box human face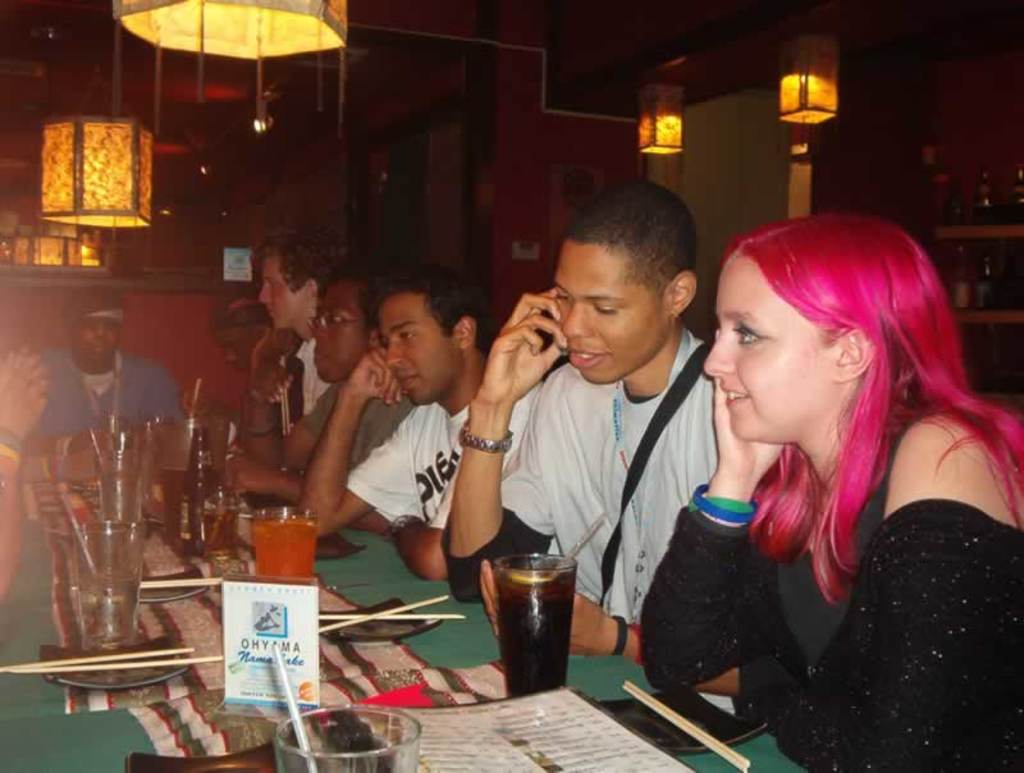
bbox=(257, 248, 311, 329)
